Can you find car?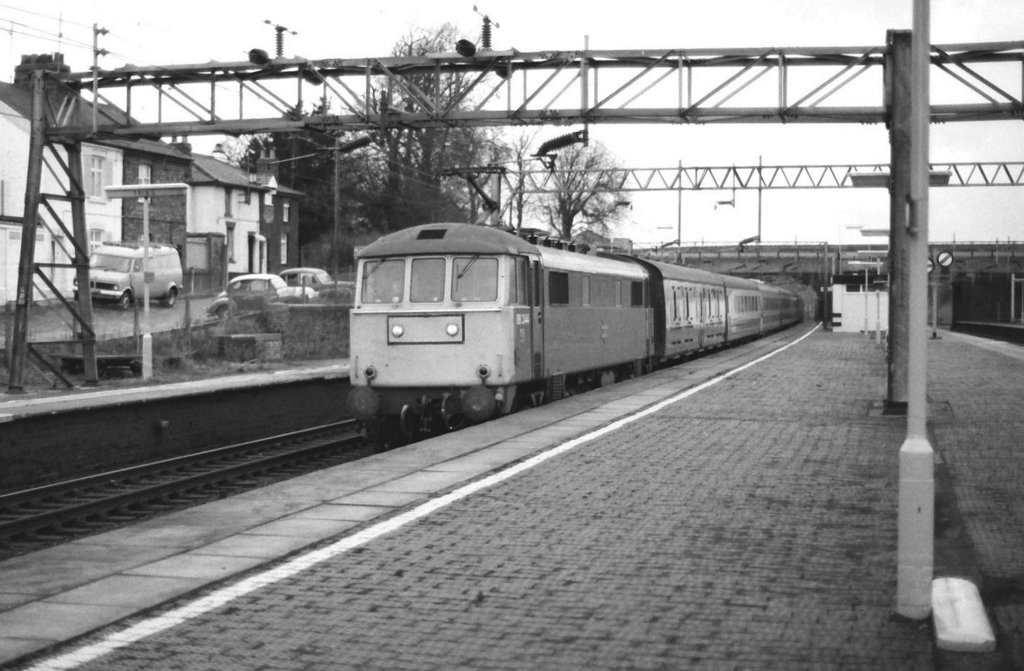
Yes, bounding box: (x1=208, y1=272, x2=314, y2=316).
